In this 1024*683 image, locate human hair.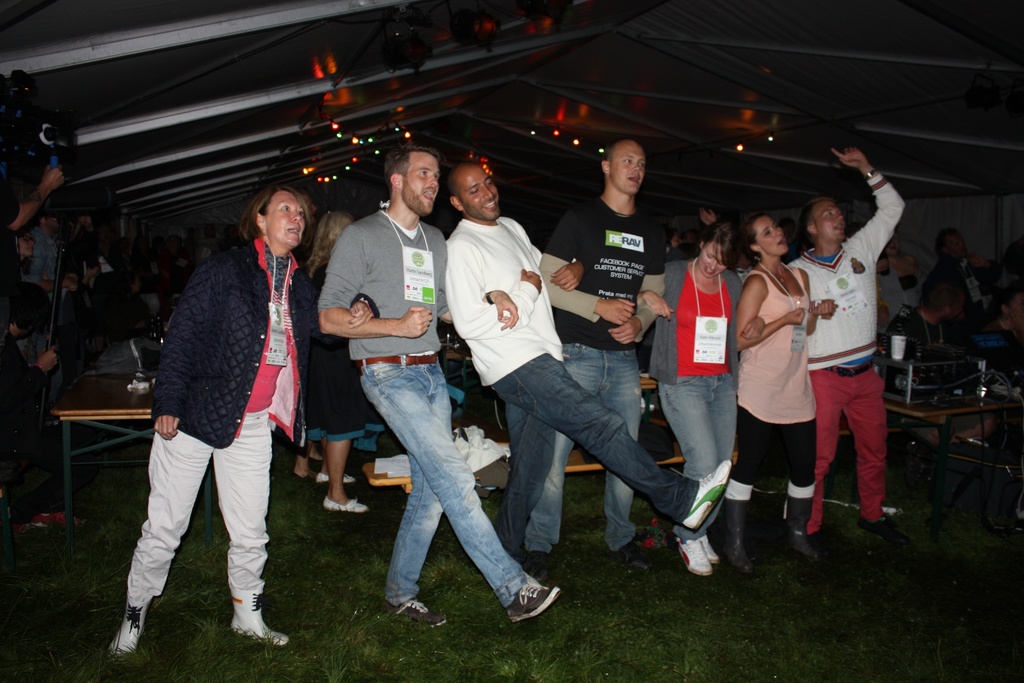
Bounding box: (x1=236, y1=183, x2=315, y2=251).
